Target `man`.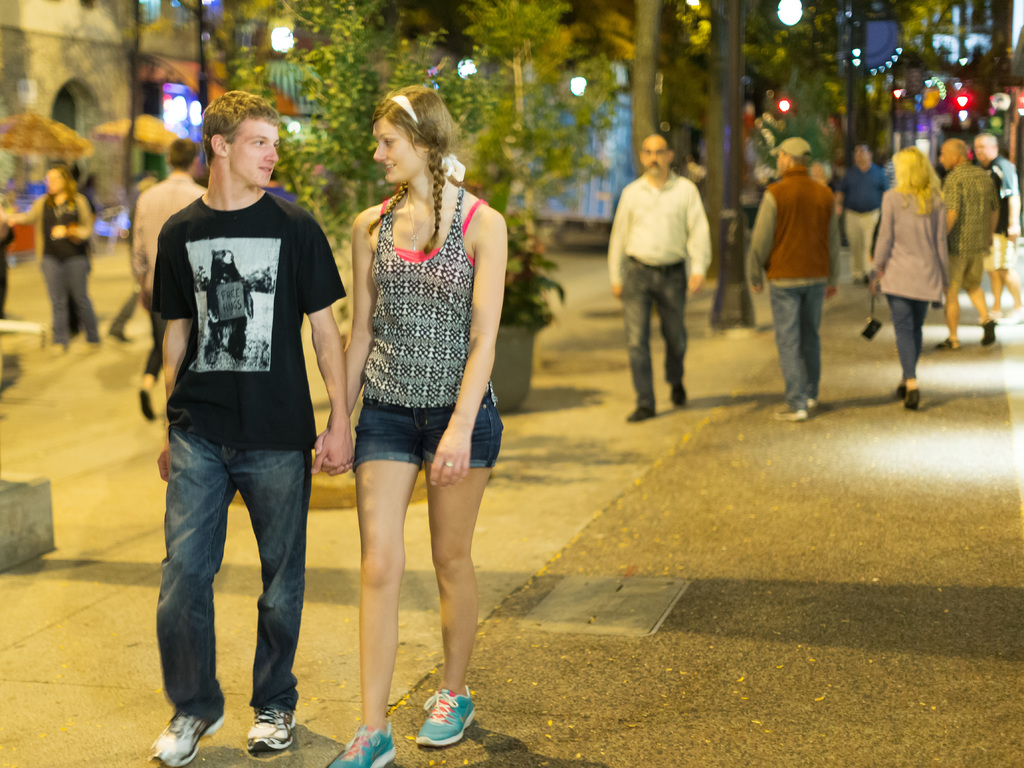
Target region: BBox(125, 113, 342, 728).
